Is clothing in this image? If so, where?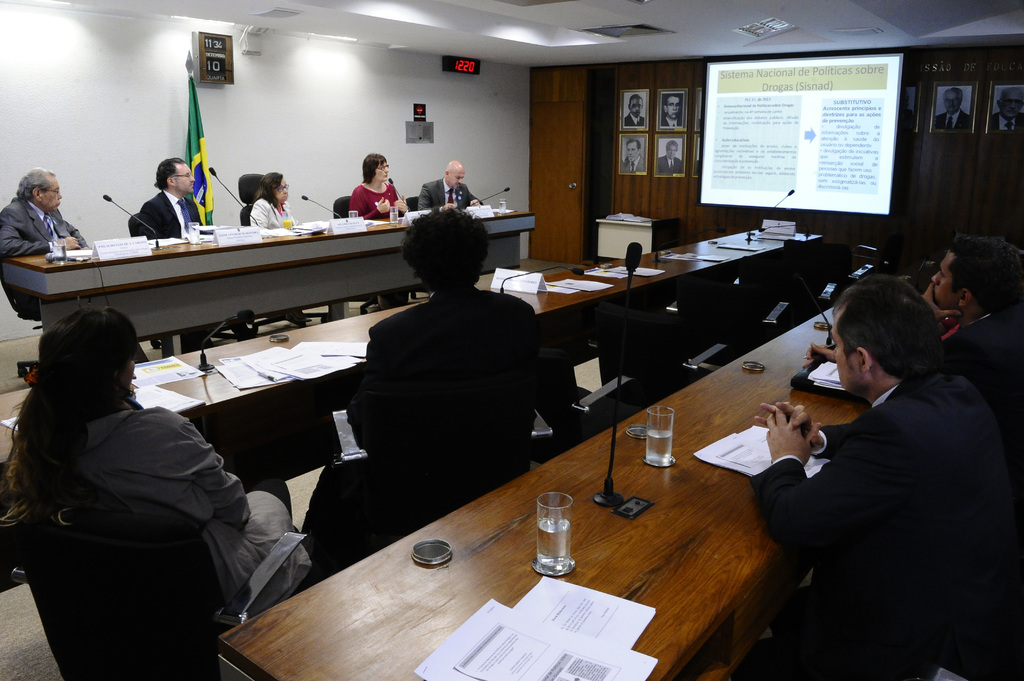
Yes, at <box>356,285,576,502</box>.
